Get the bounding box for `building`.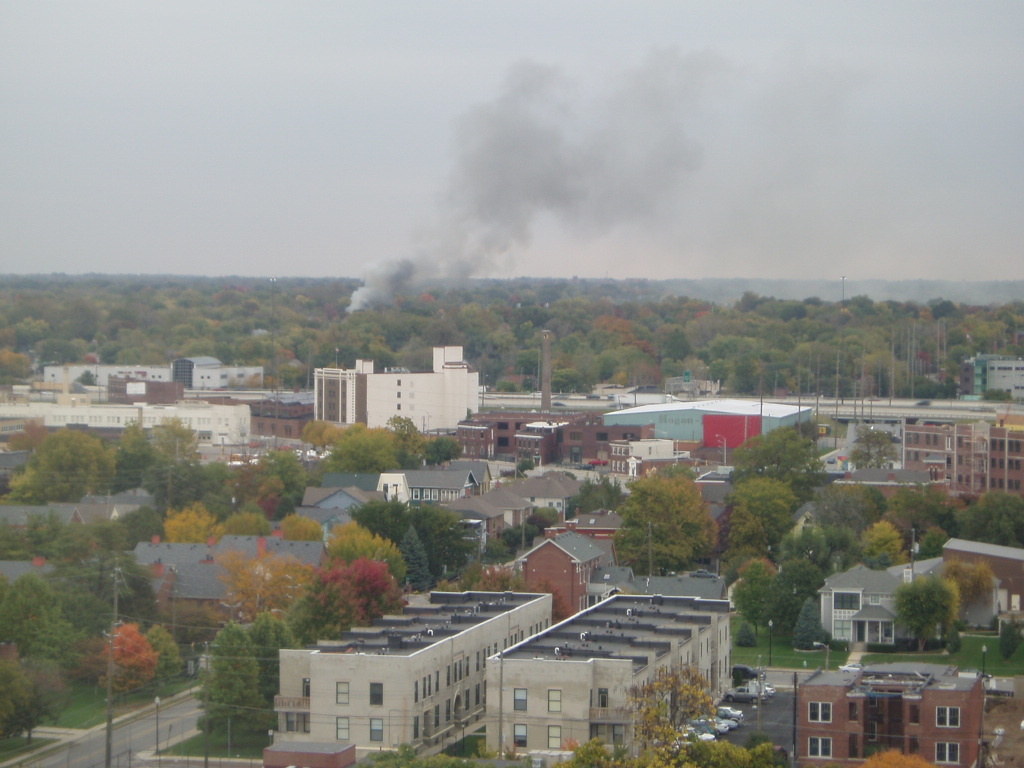
(x1=889, y1=551, x2=1004, y2=632).
